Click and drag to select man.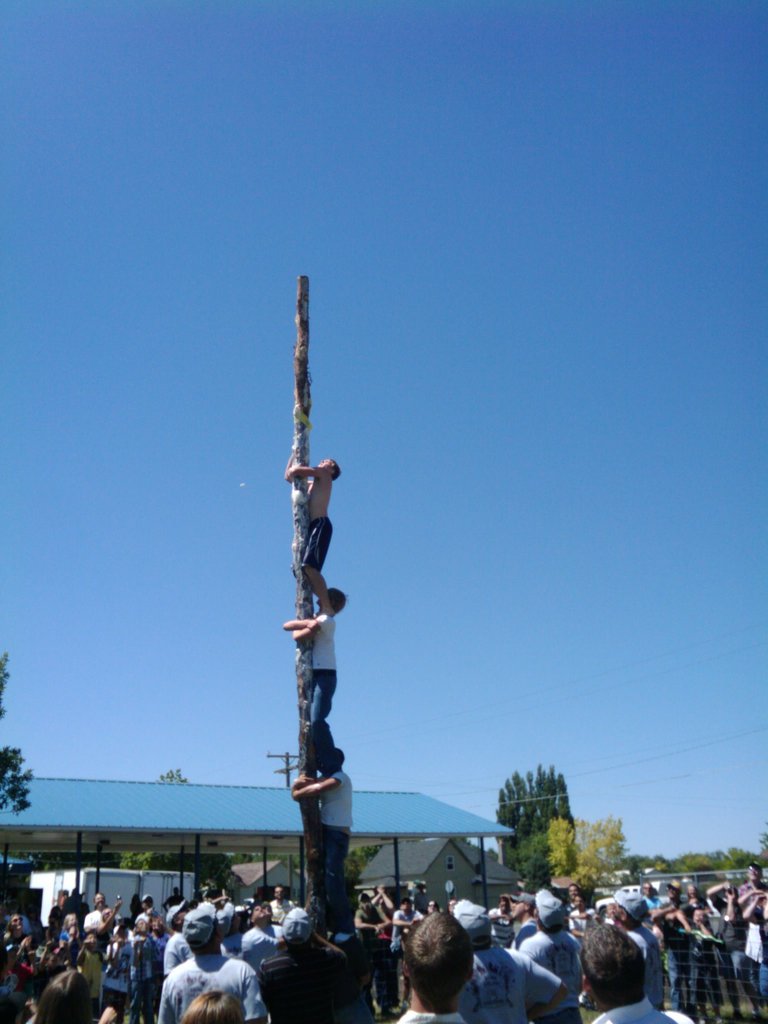
Selection: locate(653, 876, 692, 1000).
